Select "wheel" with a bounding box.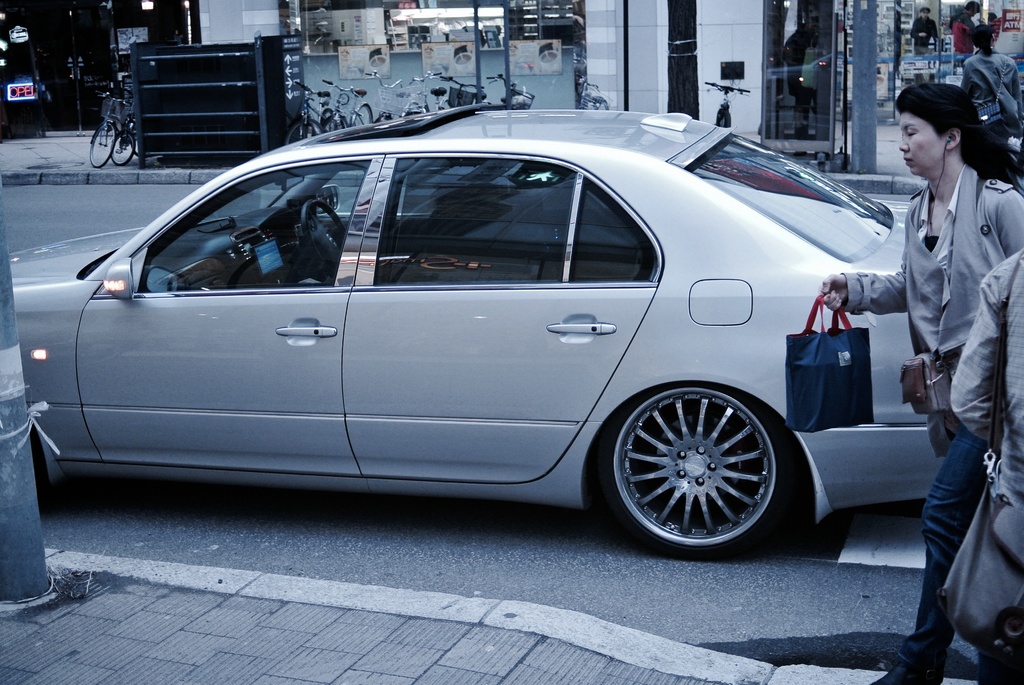
{"x1": 440, "y1": 100, "x2": 454, "y2": 109}.
